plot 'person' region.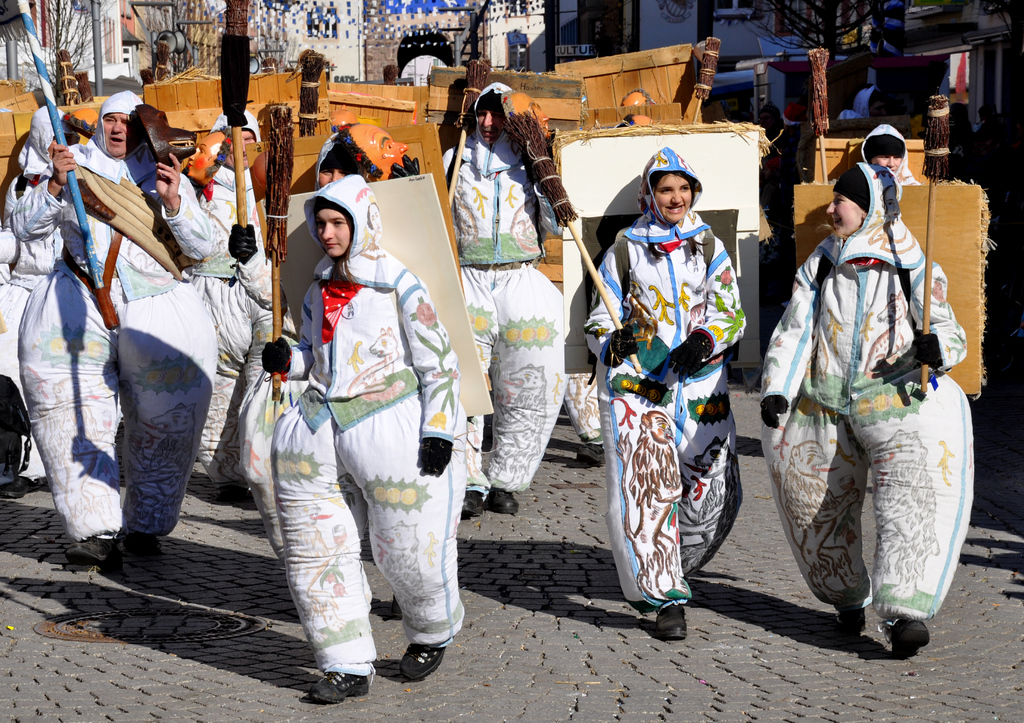
Plotted at bbox=[774, 136, 968, 654].
